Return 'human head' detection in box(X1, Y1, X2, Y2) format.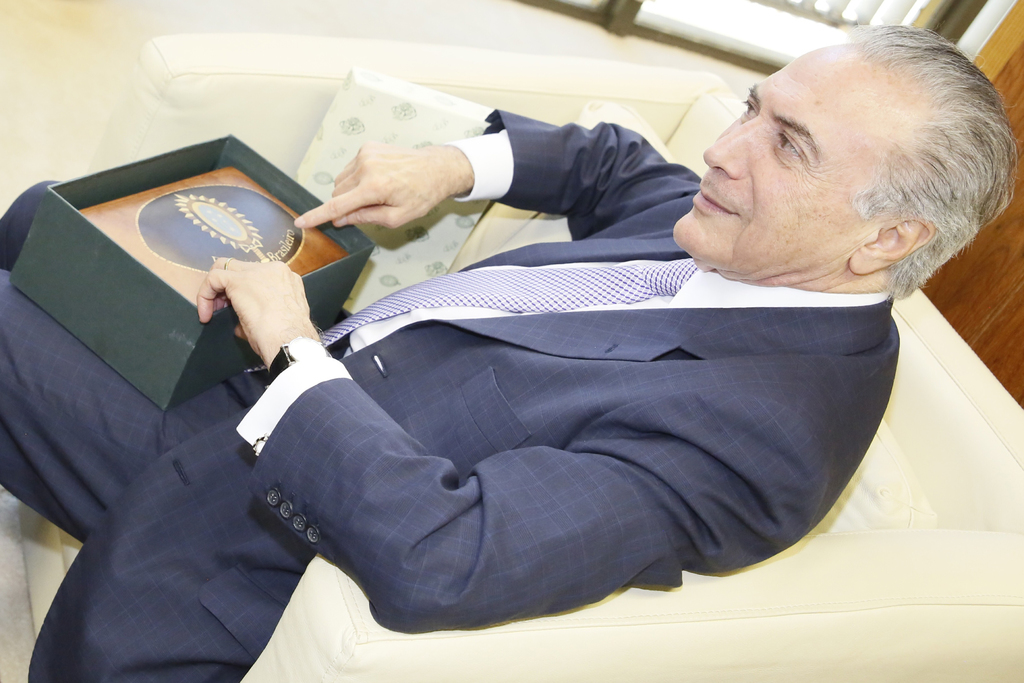
box(719, 31, 1003, 340).
